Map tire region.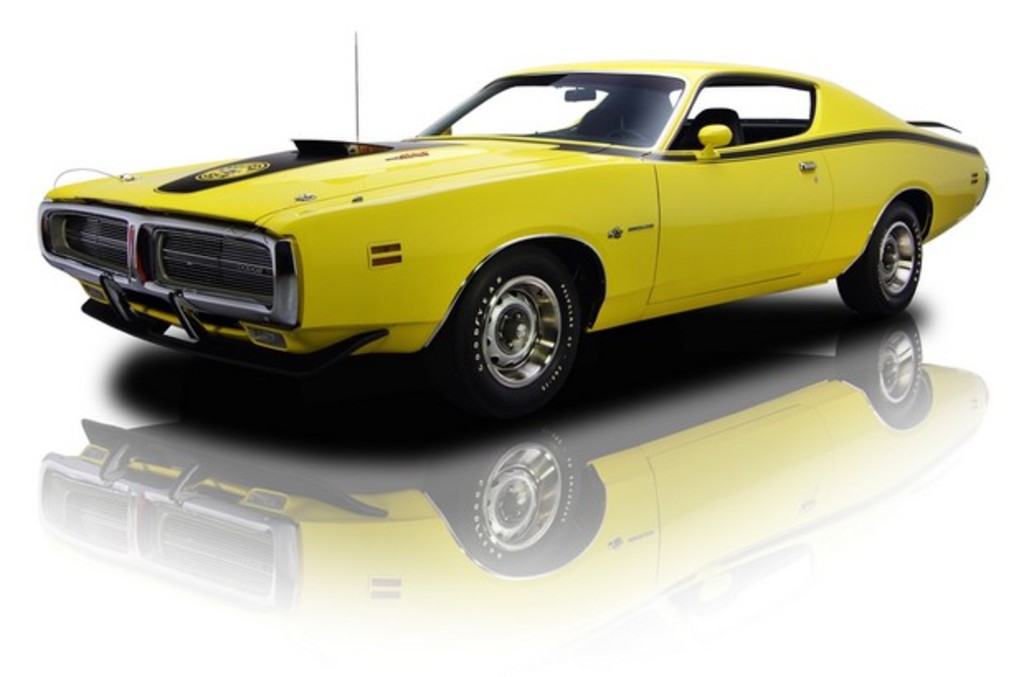
Mapped to (839,201,922,315).
